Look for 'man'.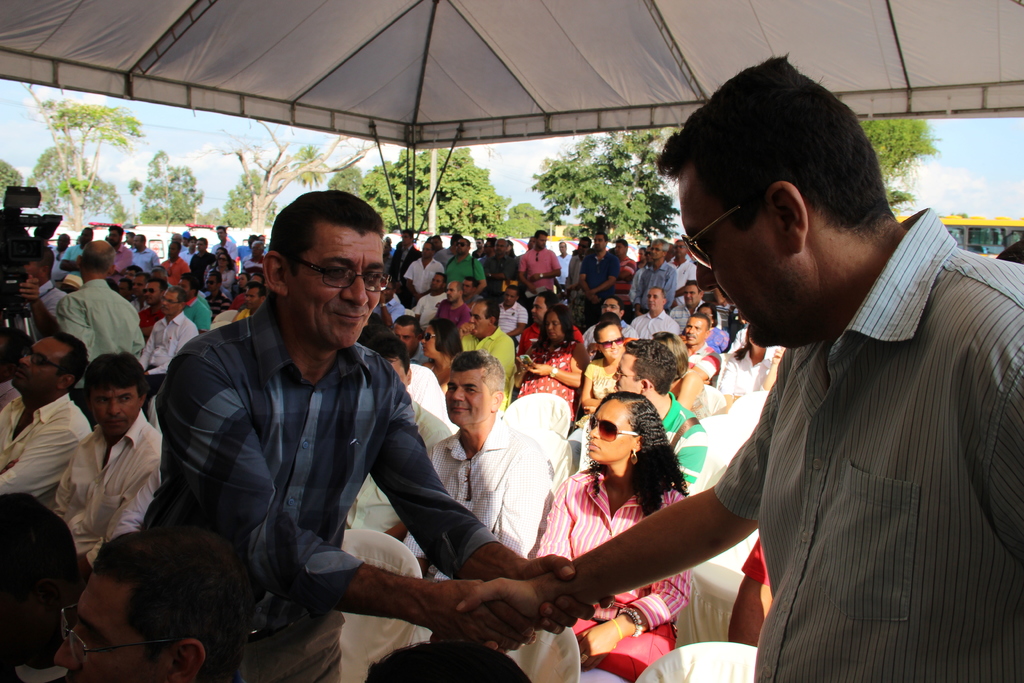
Found: crop(190, 235, 213, 278).
